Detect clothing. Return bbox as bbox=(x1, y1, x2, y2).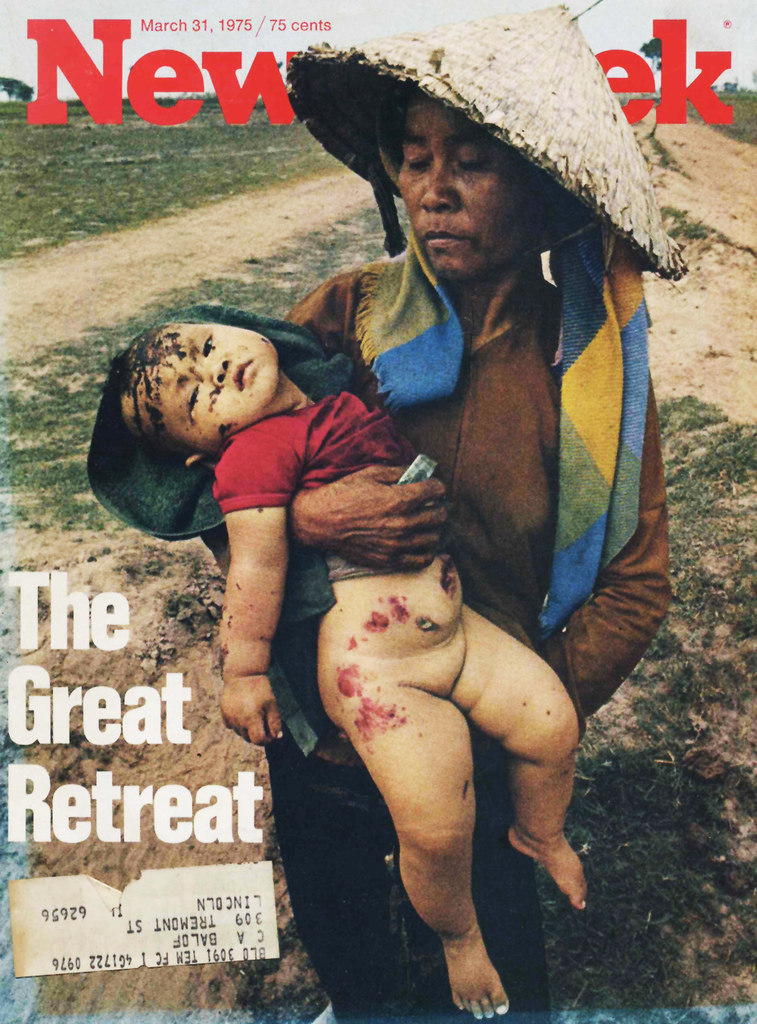
bbox=(266, 256, 673, 1023).
